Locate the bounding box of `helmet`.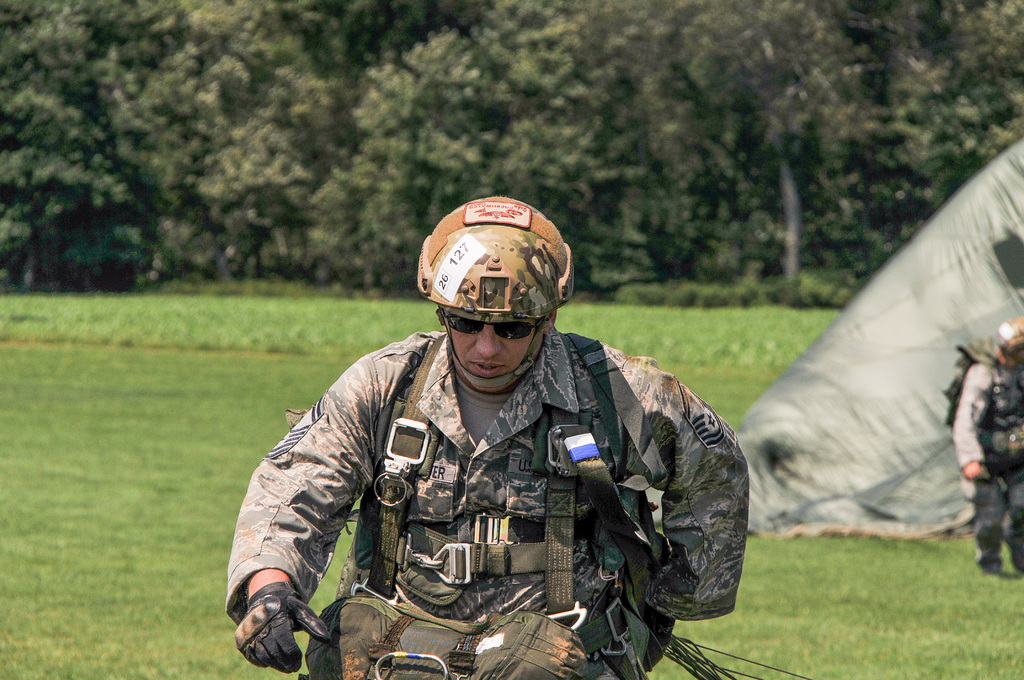
Bounding box: 424,200,563,391.
